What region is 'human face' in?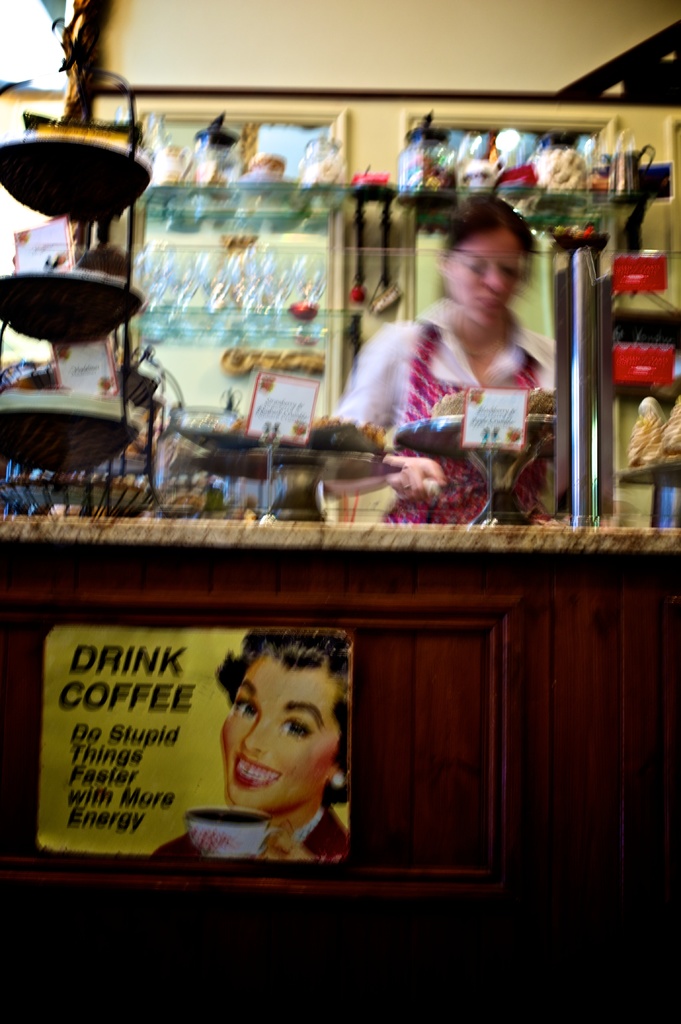
l=445, t=227, r=524, b=325.
